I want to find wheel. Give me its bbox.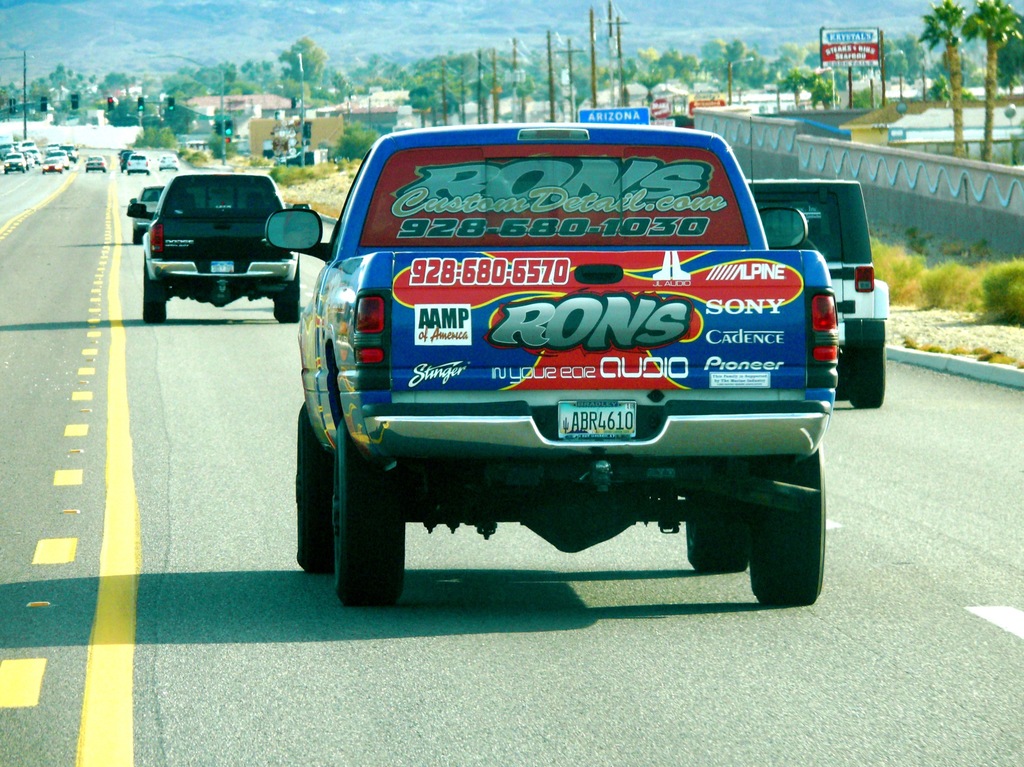
851,349,893,415.
